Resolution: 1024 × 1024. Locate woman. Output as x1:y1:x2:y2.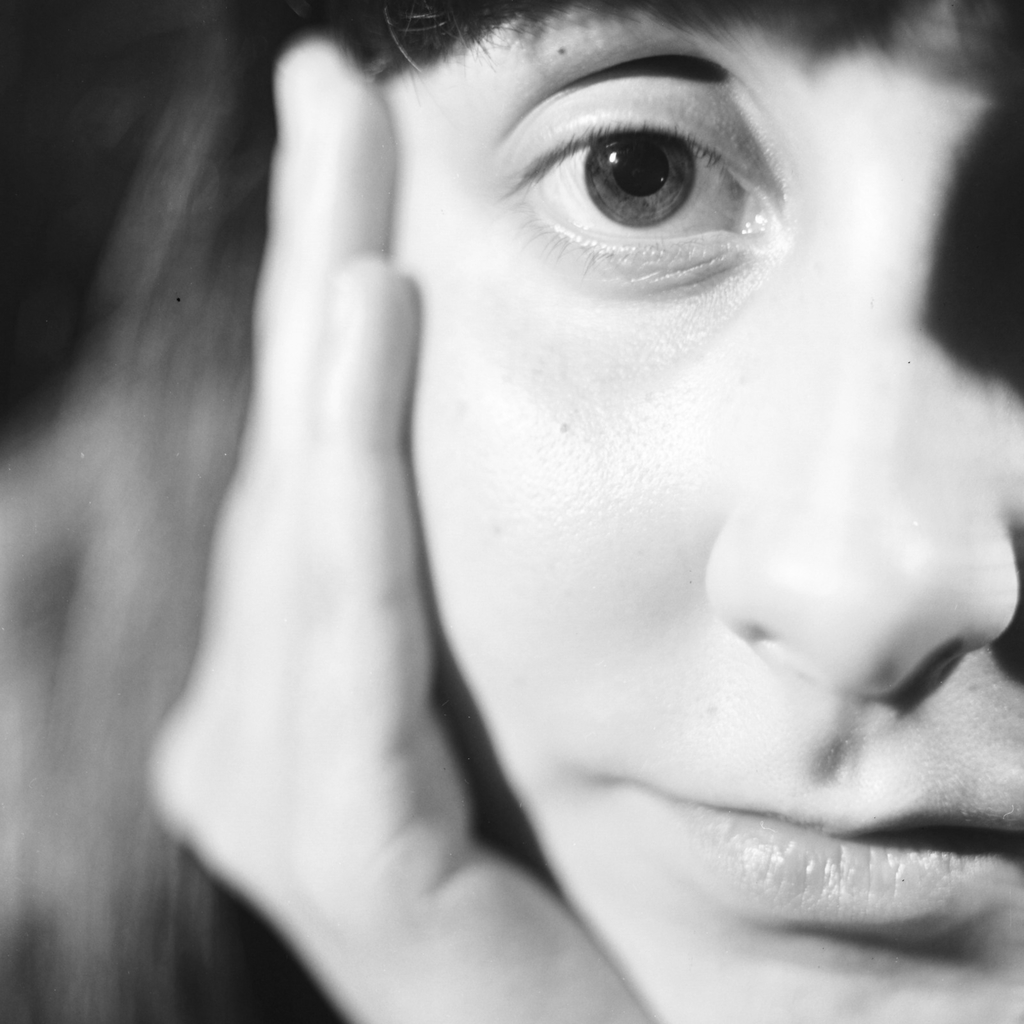
0:0:1023:1023.
